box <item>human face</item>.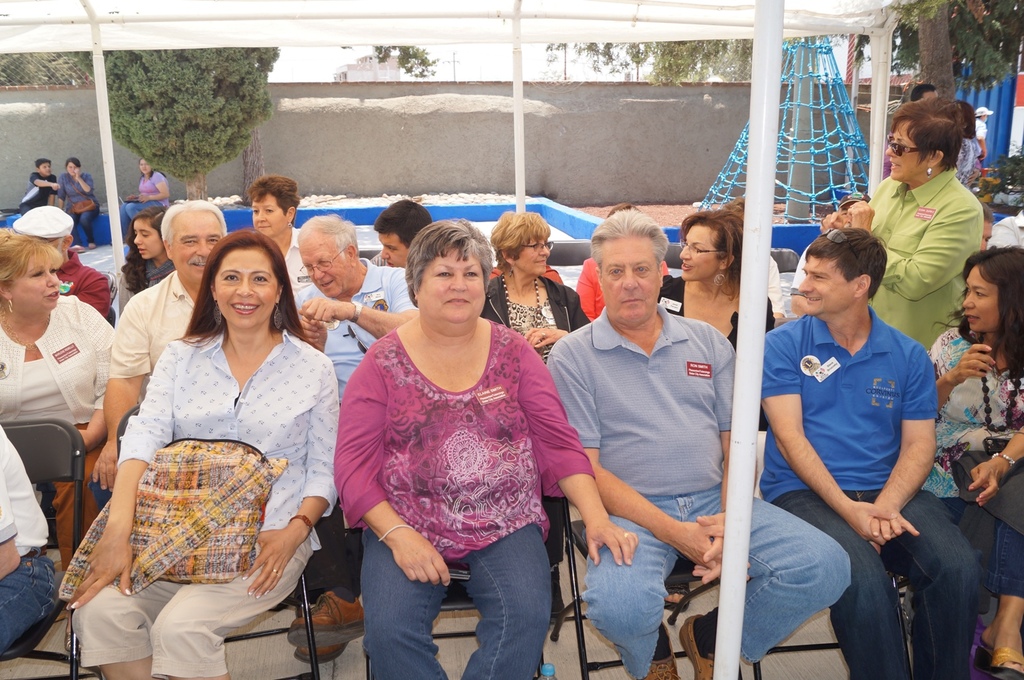
[x1=133, y1=220, x2=165, y2=258].
